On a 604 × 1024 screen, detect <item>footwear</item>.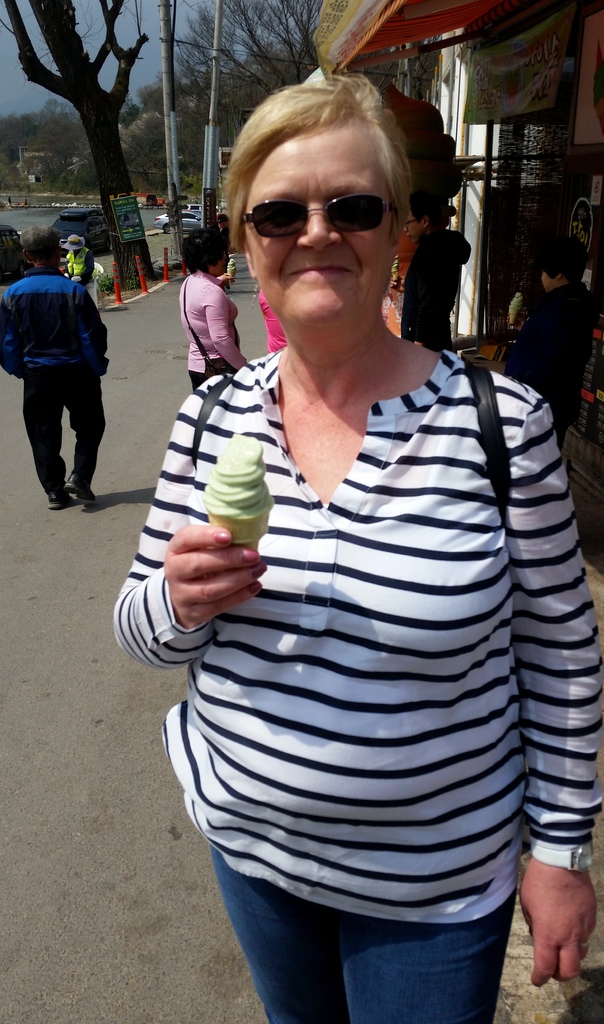
61, 474, 102, 509.
